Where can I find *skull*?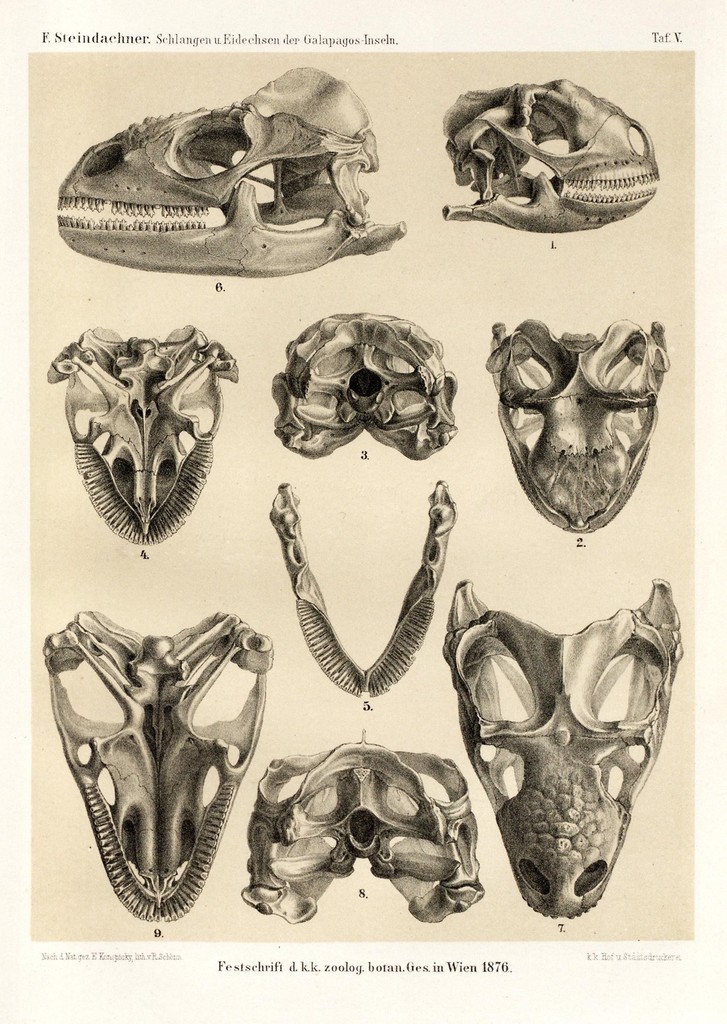
You can find it at bbox=(60, 64, 410, 279).
